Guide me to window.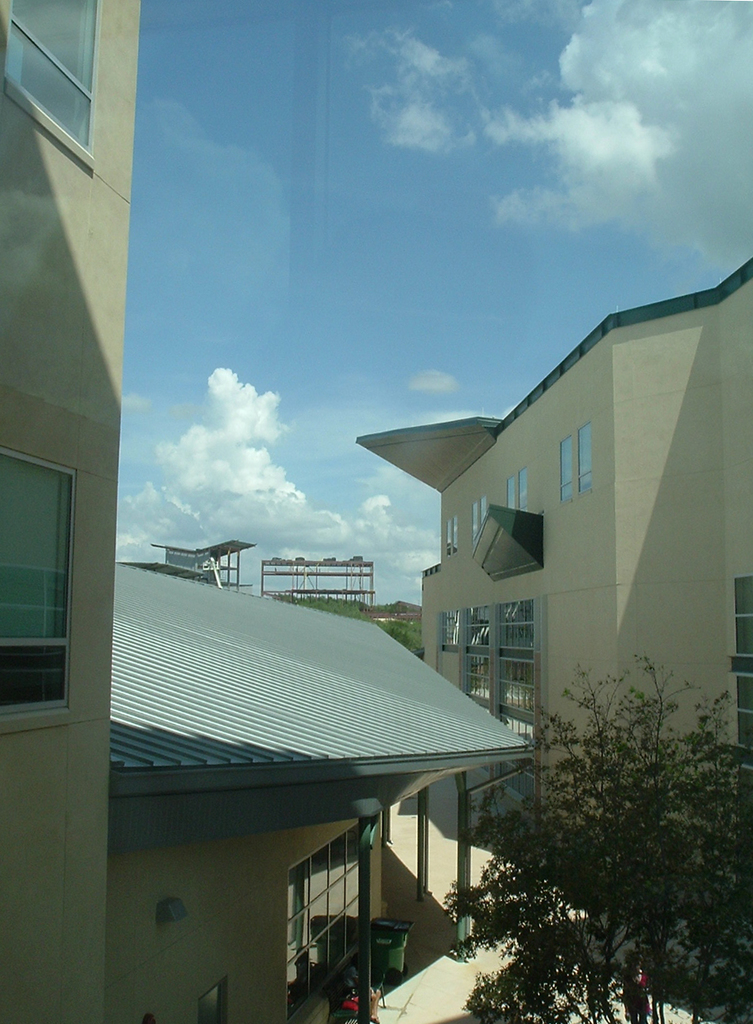
Guidance: [439, 614, 456, 644].
